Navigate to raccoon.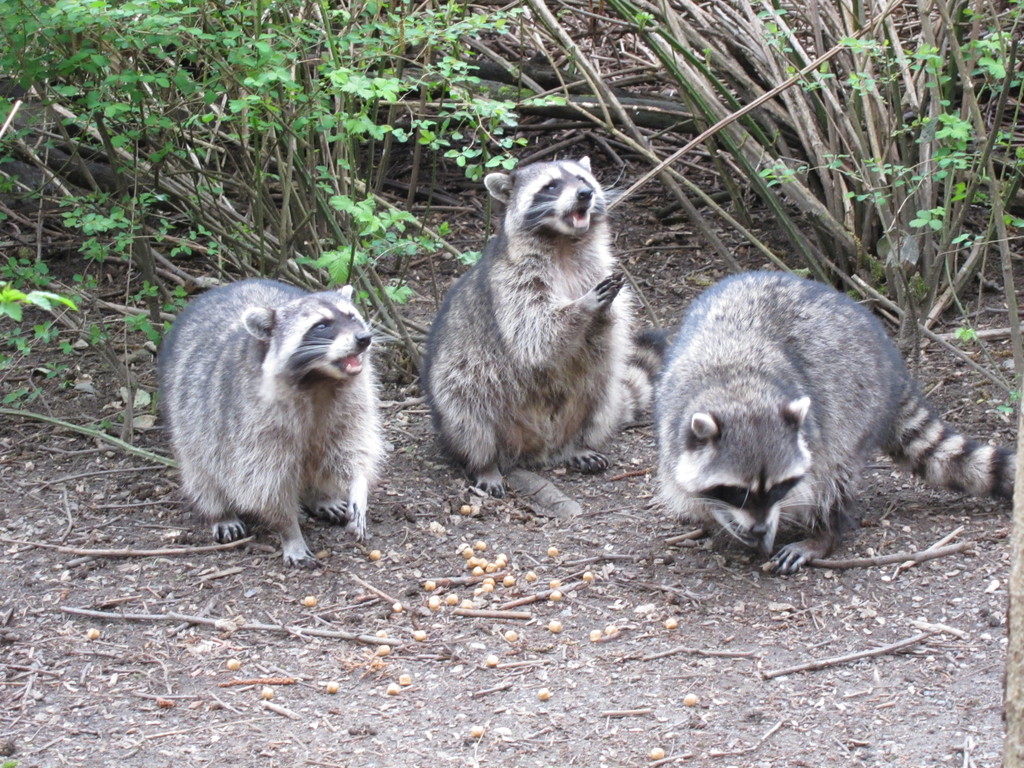
Navigation target: 158,278,386,565.
